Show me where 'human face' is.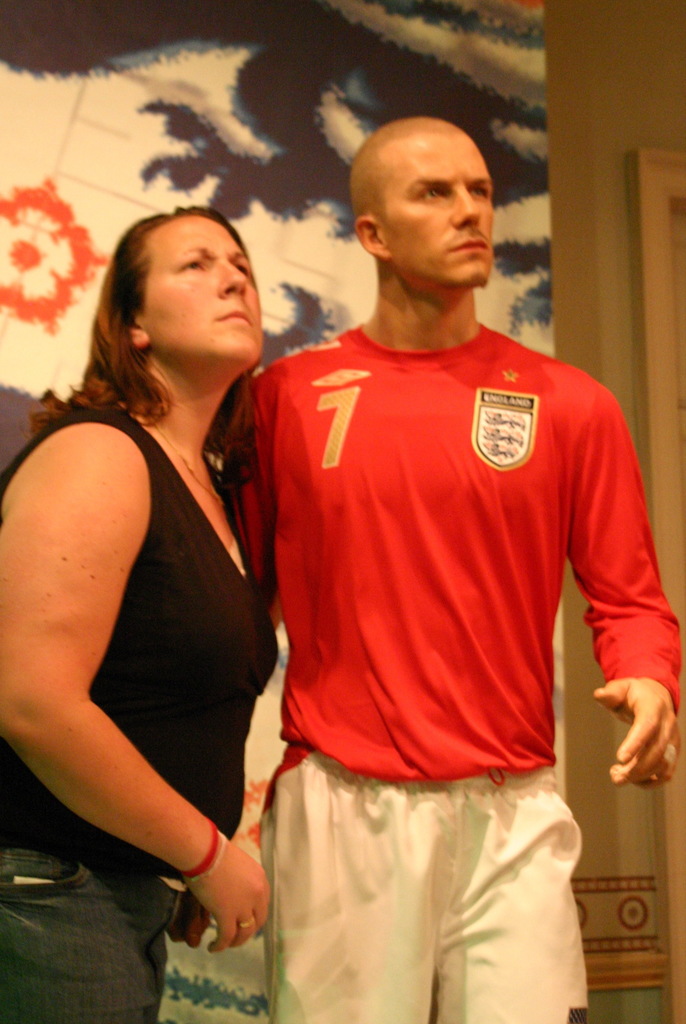
'human face' is at 127/197/268/372.
